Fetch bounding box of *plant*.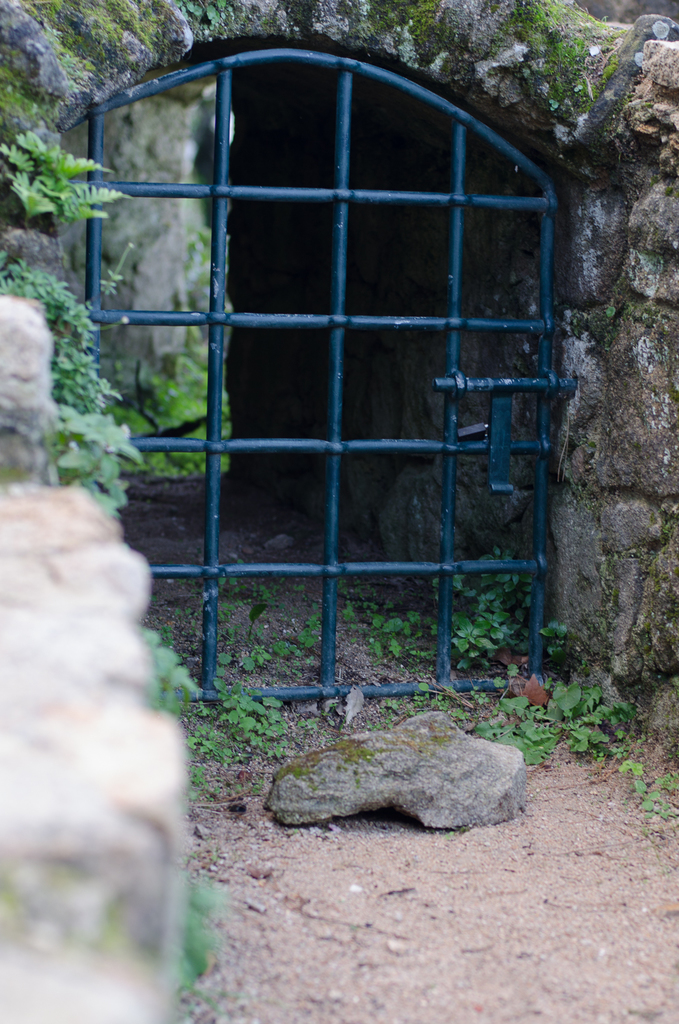
Bbox: left=184, top=722, right=227, bottom=765.
